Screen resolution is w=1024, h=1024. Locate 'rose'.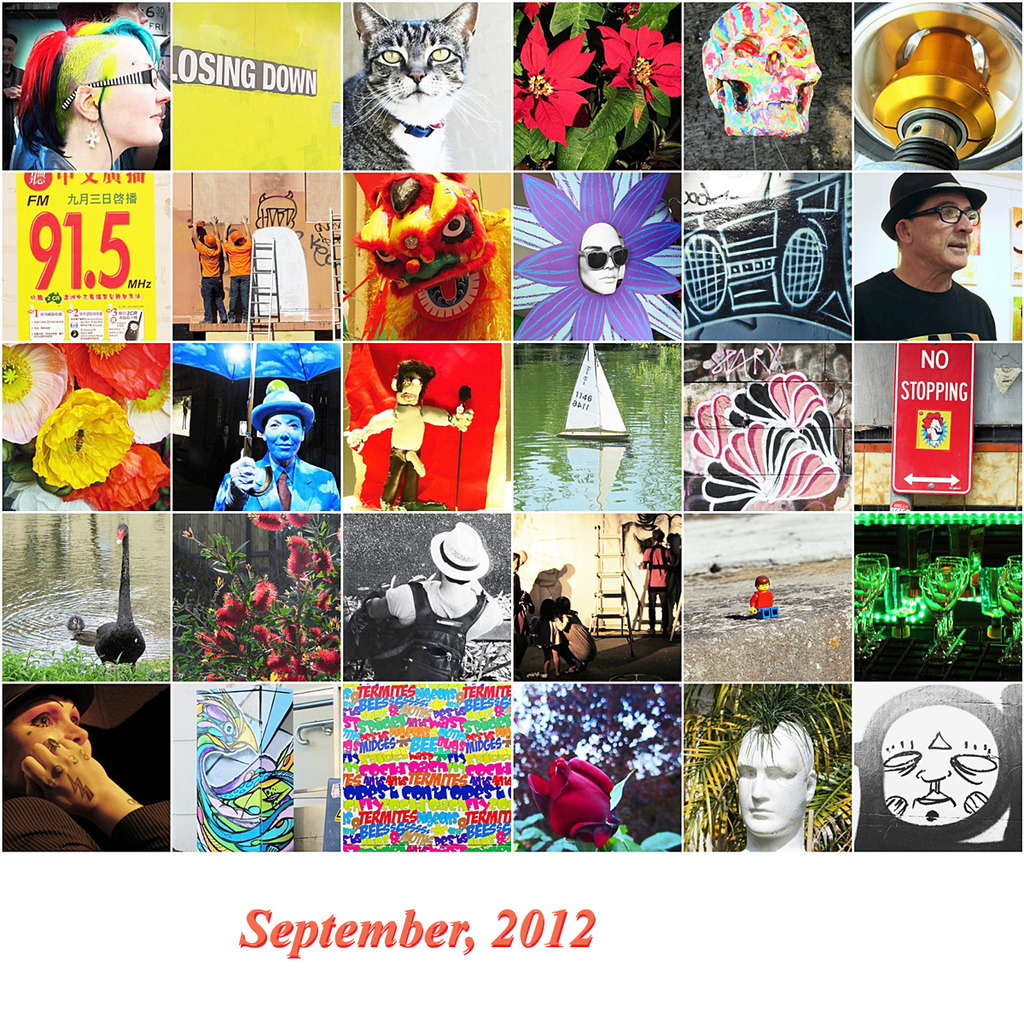
(528, 753, 625, 851).
